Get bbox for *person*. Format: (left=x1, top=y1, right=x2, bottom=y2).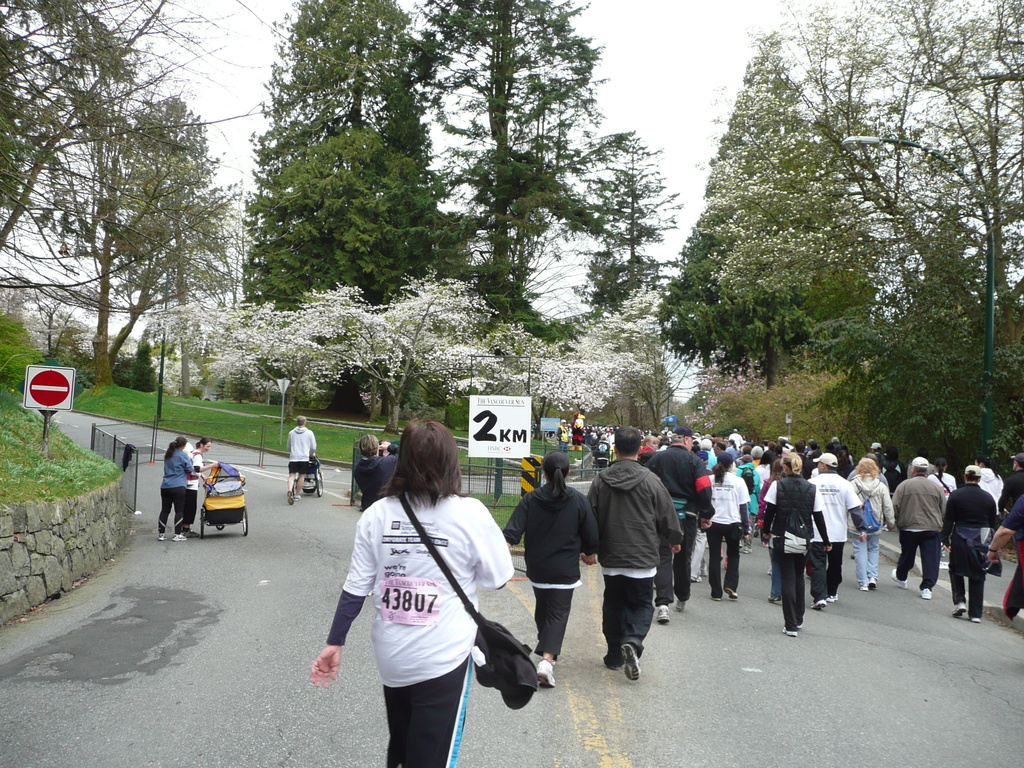
(left=640, top=422, right=712, bottom=623).
